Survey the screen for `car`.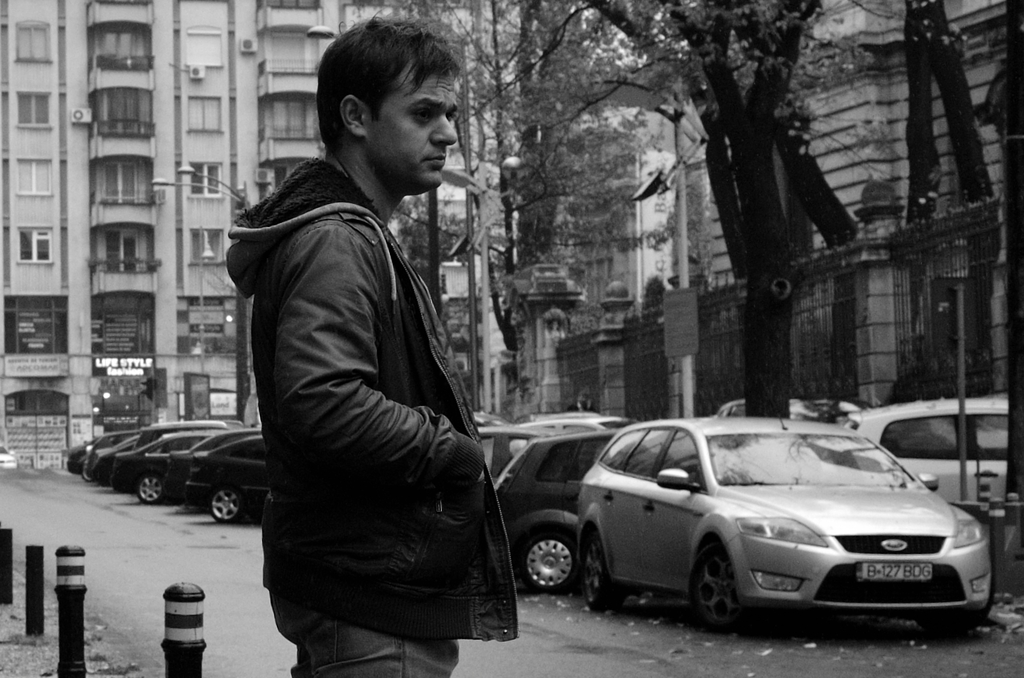
Survey found: locate(98, 425, 240, 474).
